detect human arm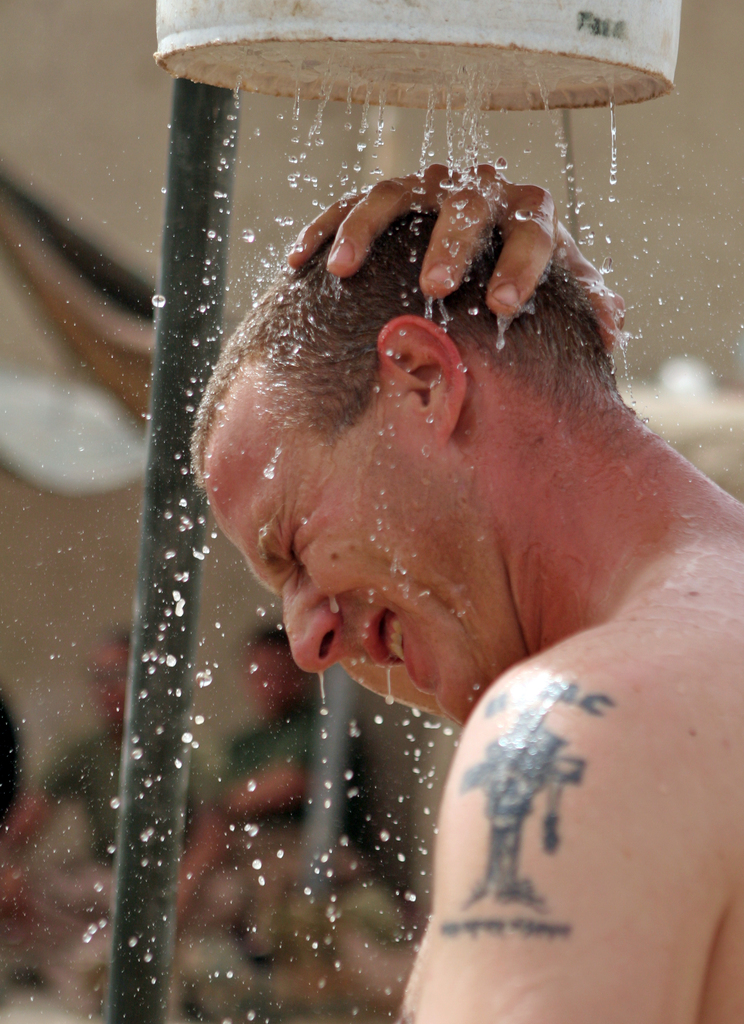
(left=373, top=610, right=716, bottom=1023)
